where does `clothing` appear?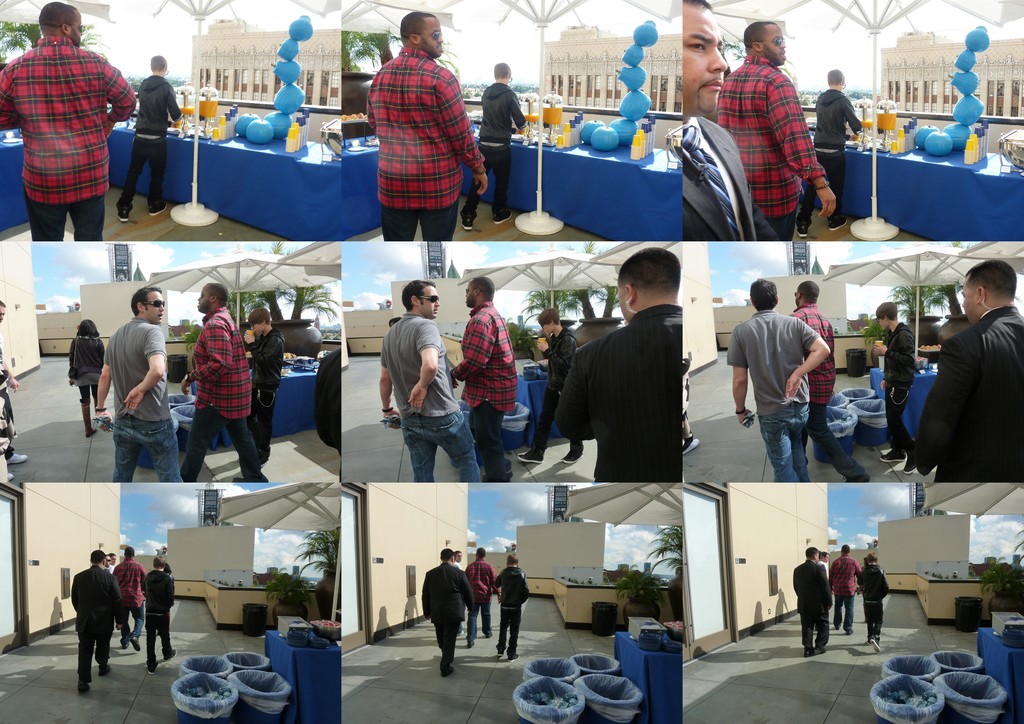
Appears at rect(119, 559, 144, 641).
